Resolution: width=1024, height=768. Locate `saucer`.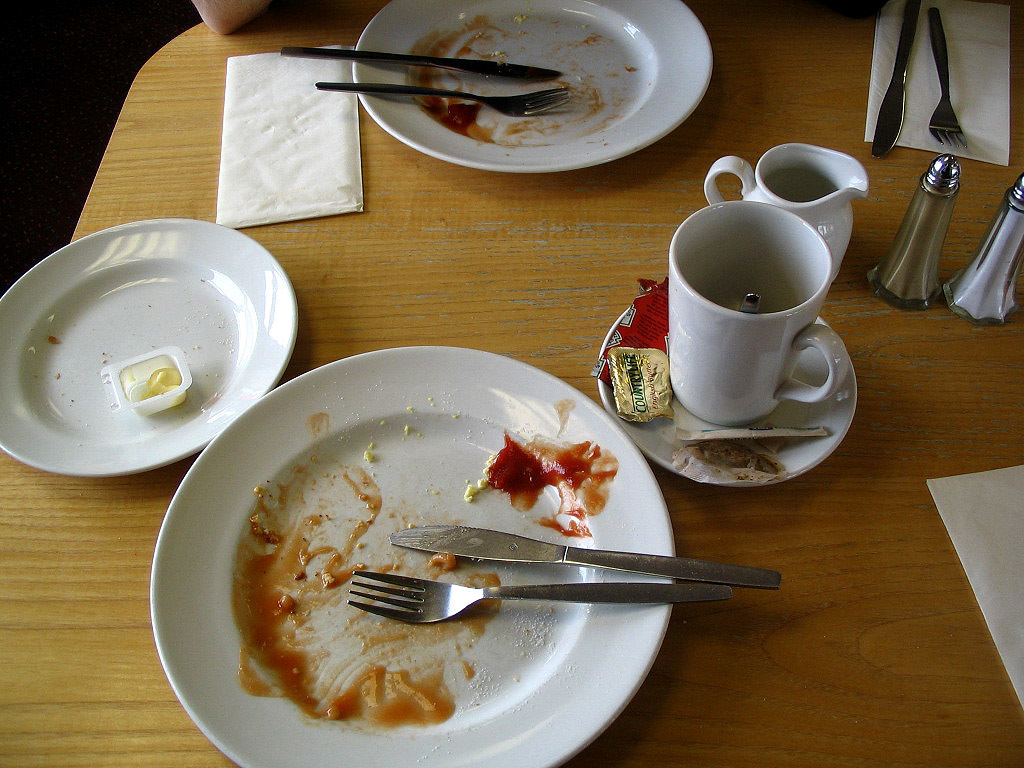
[x1=600, y1=296, x2=852, y2=487].
